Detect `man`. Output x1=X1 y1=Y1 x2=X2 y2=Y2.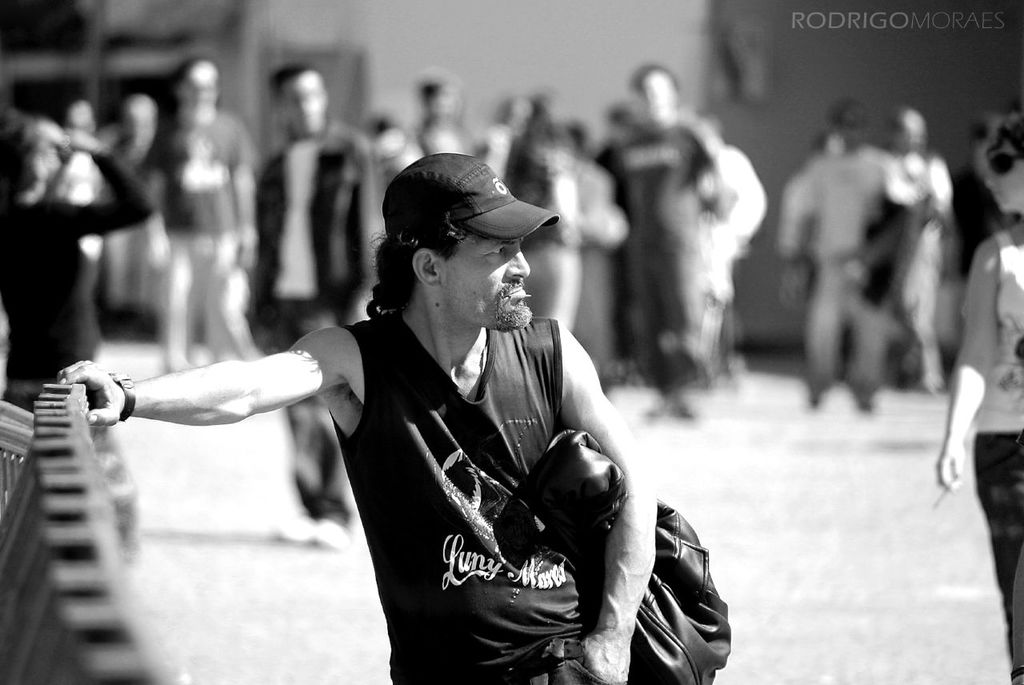
x1=249 y1=62 x2=378 y2=548.
